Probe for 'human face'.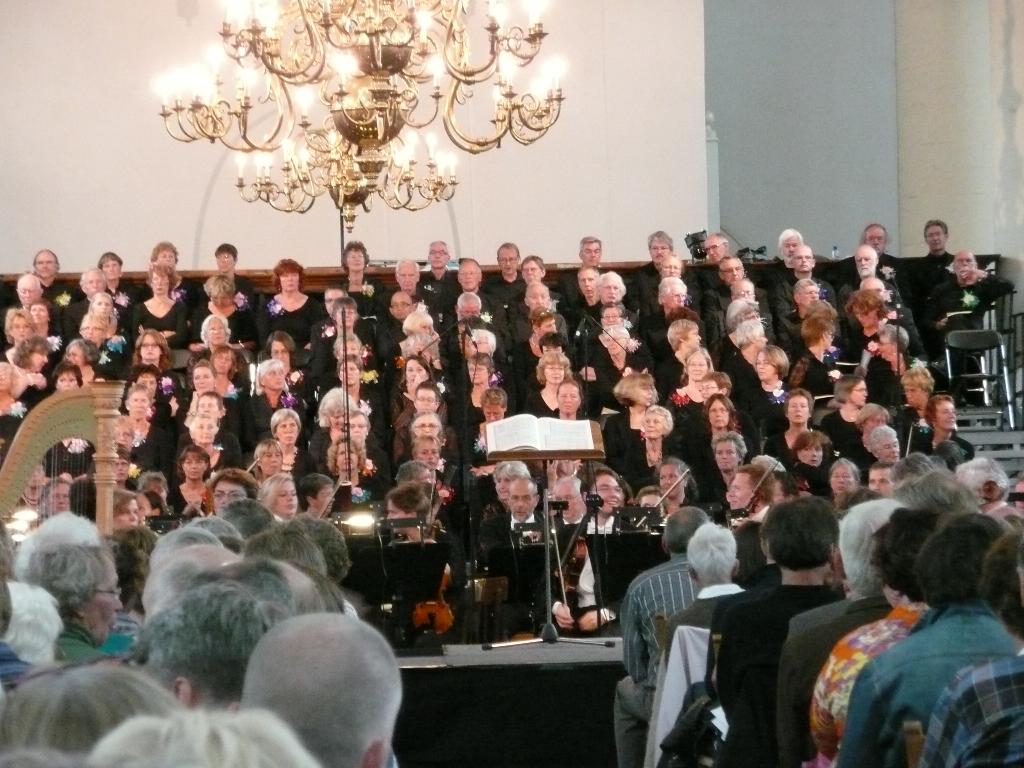
Probe result: (192,369,214,397).
